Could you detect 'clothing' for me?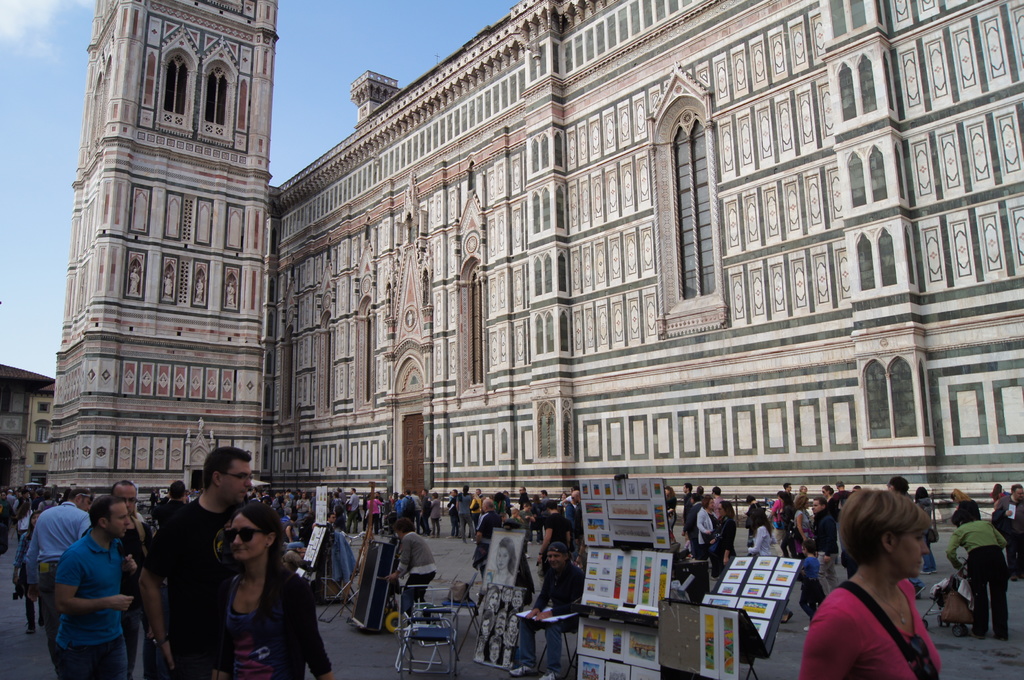
Detection result: <box>547,512,570,540</box>.
